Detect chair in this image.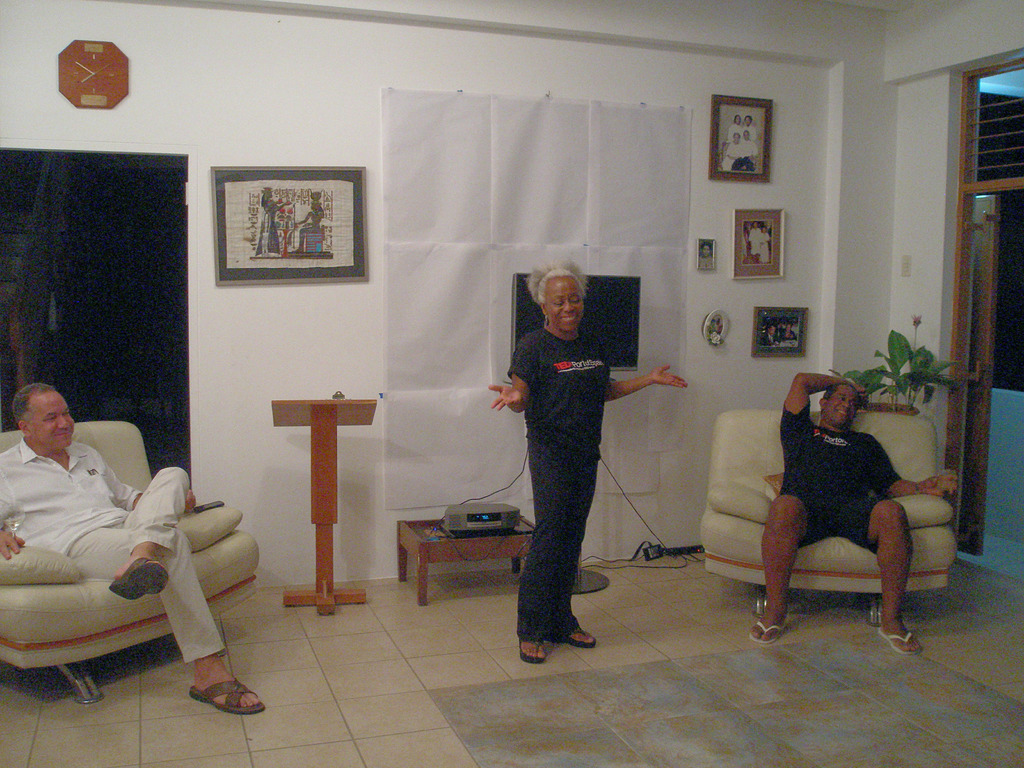
Detection: left=0, top=431, right=275, bottom=737.
